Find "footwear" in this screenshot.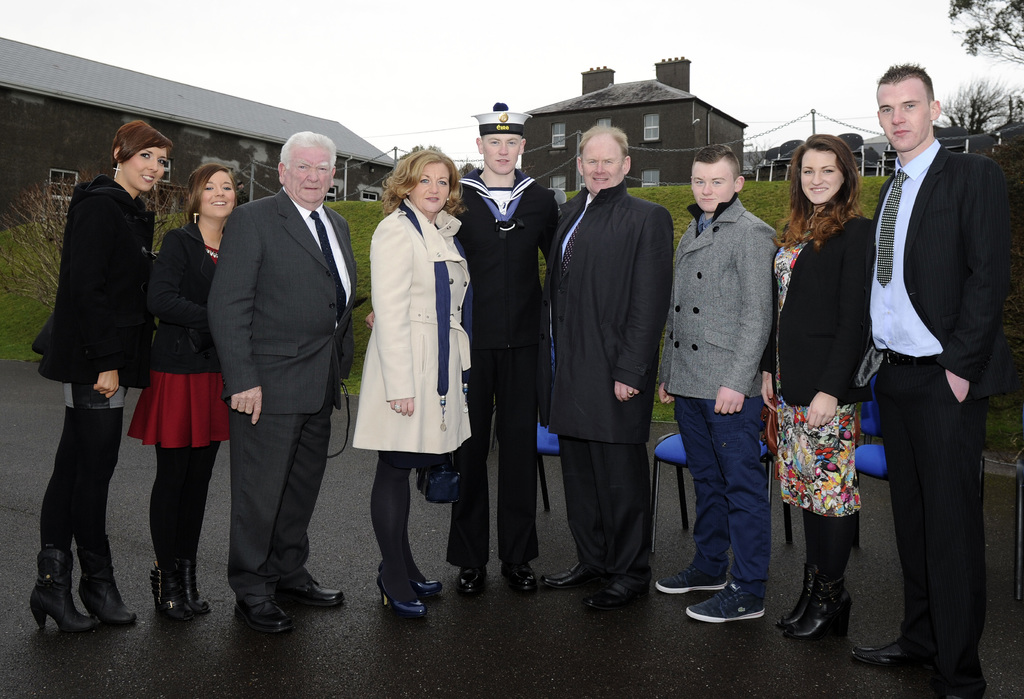
The bounding box for "footwear" is box(150, 558, 195, 620).
